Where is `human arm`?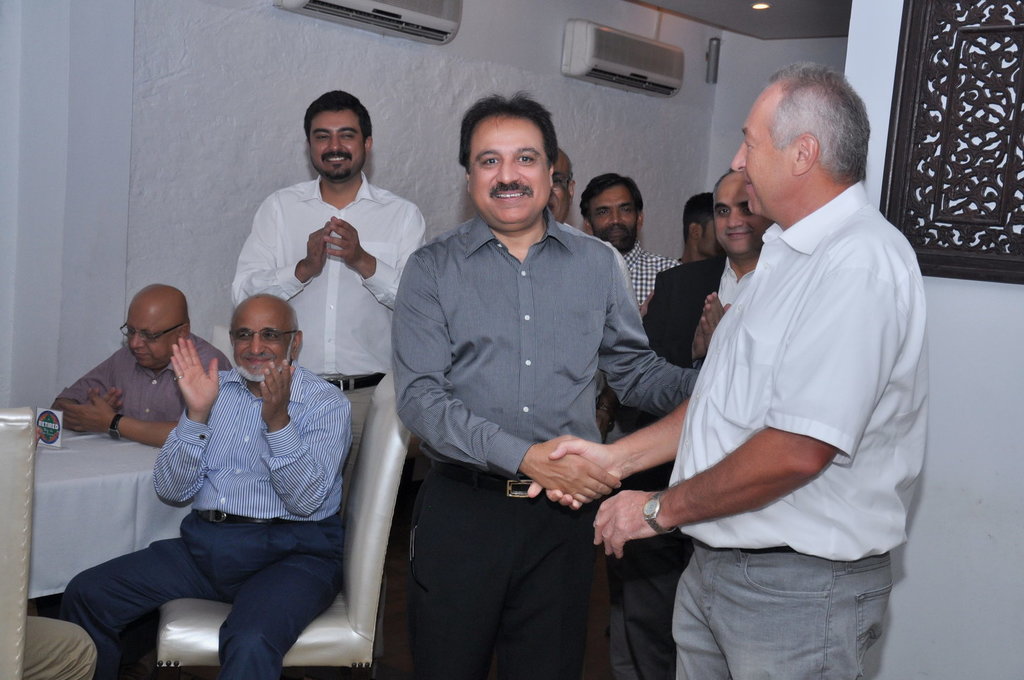
393/255/622/504.
